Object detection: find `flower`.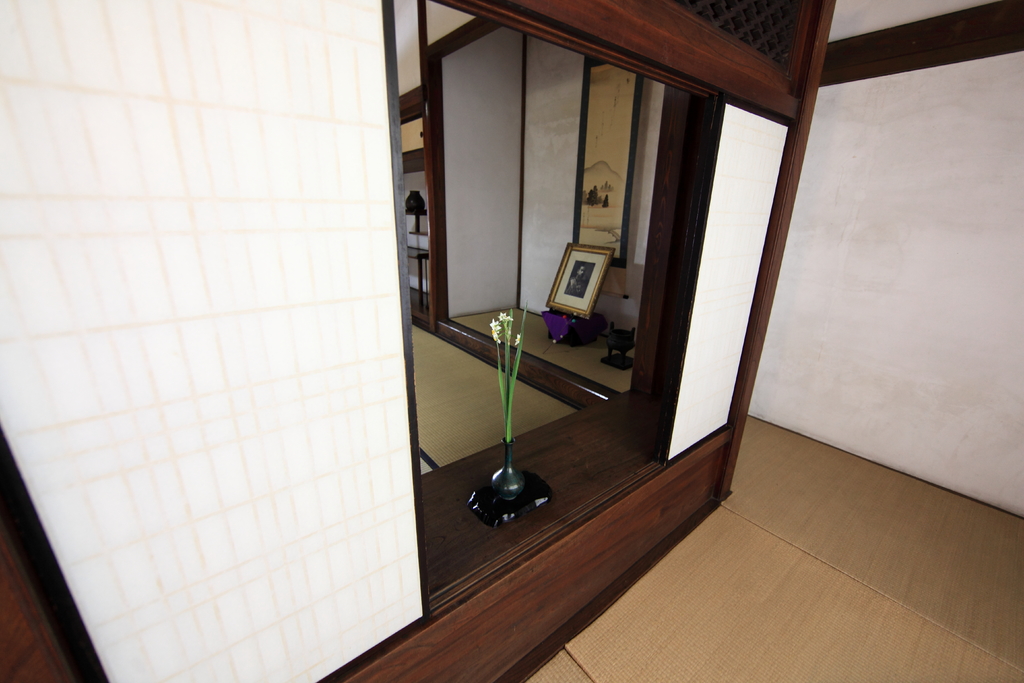
crop(496, 310, 510, 325).
